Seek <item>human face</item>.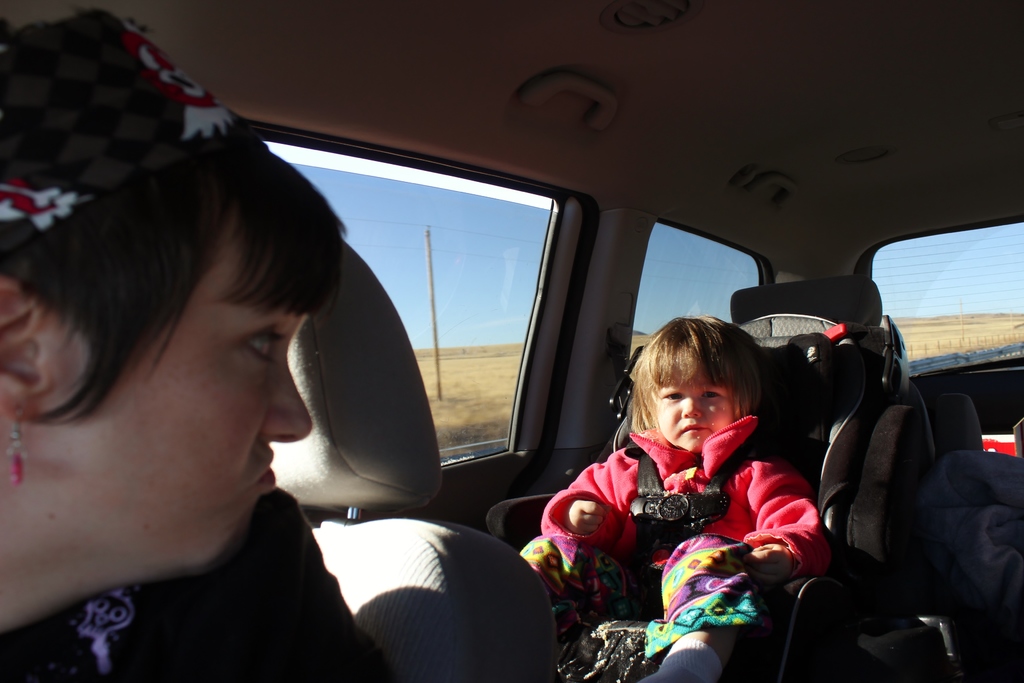
bbox(654, 381, 746, 452).
